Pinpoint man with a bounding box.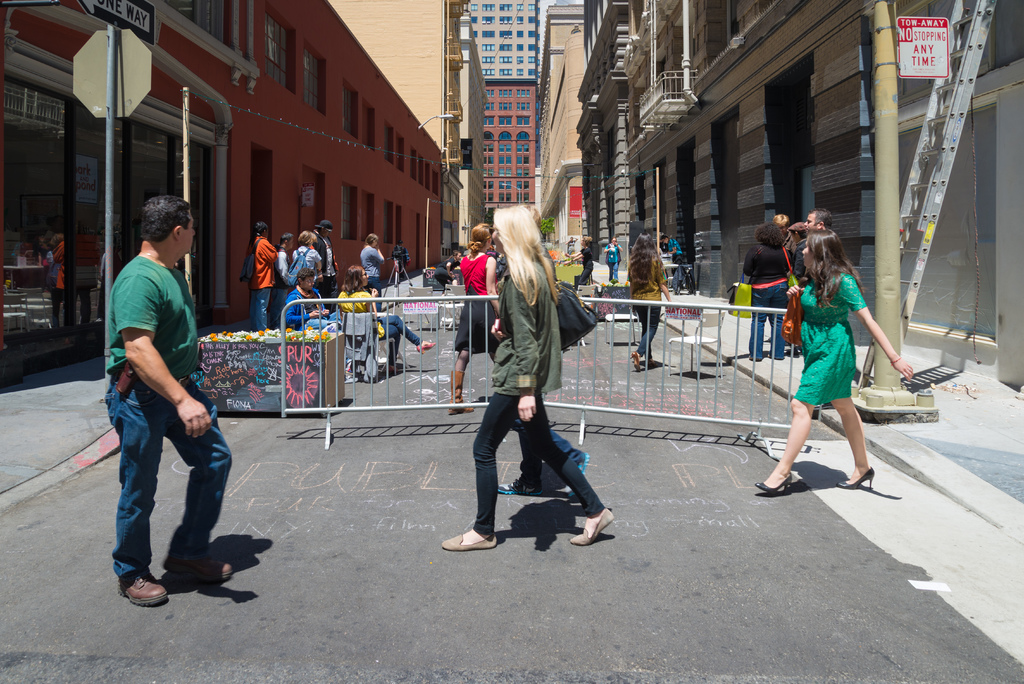
detection(275, 229, 295, 307).
